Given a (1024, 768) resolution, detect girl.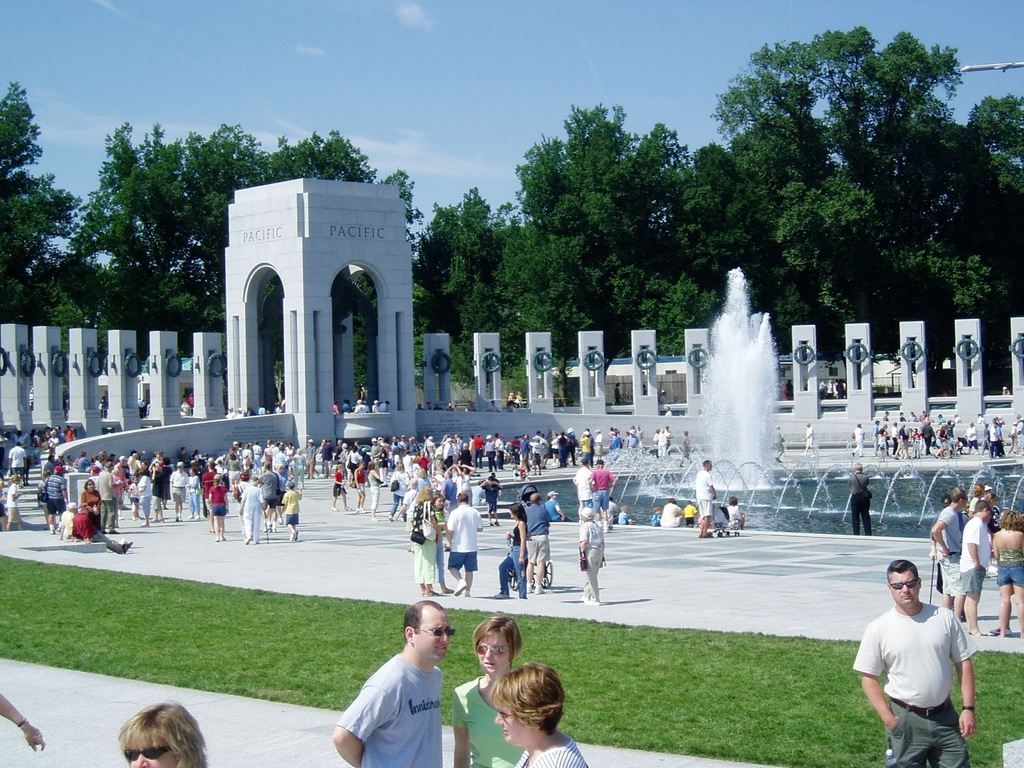
box=[332, 465, 352, 514].
